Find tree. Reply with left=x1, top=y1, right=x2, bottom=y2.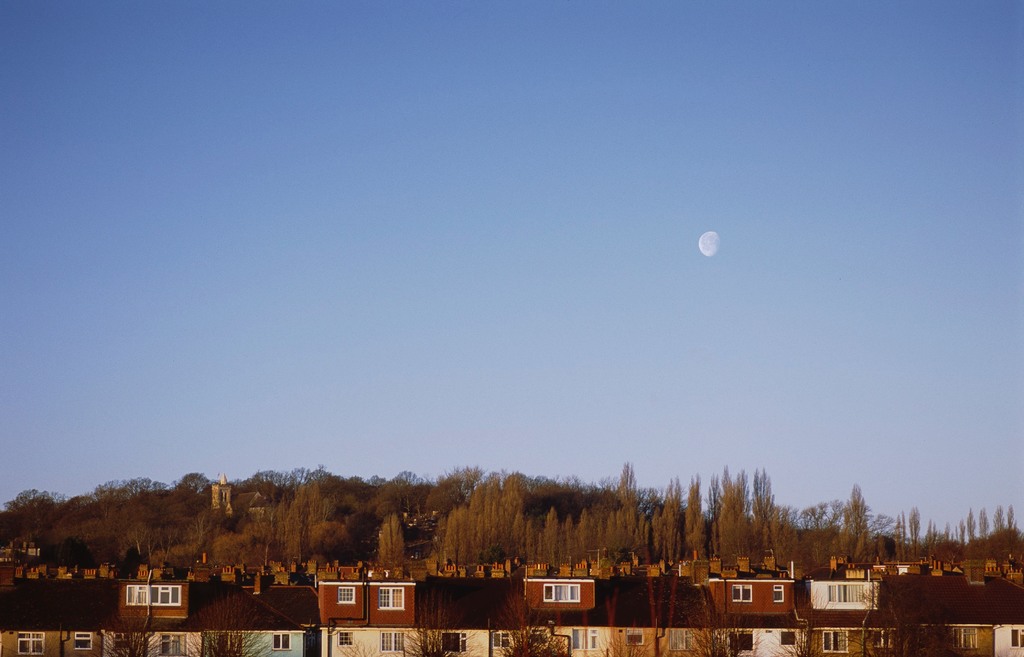
left=493, top=610, right=576, bottom=656.
